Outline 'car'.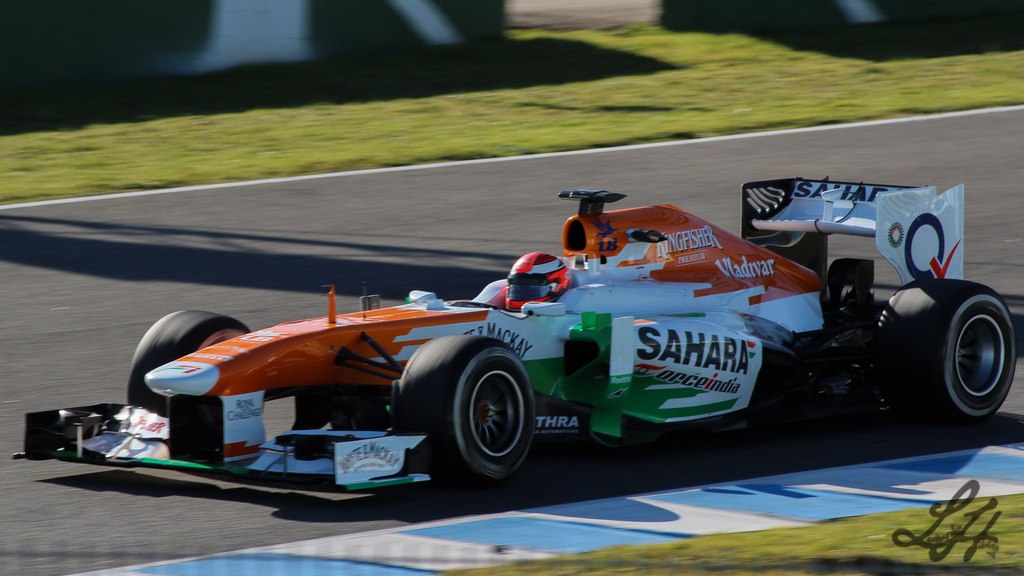
Outline: left=8, top=174, right=1017, bottom=498.
